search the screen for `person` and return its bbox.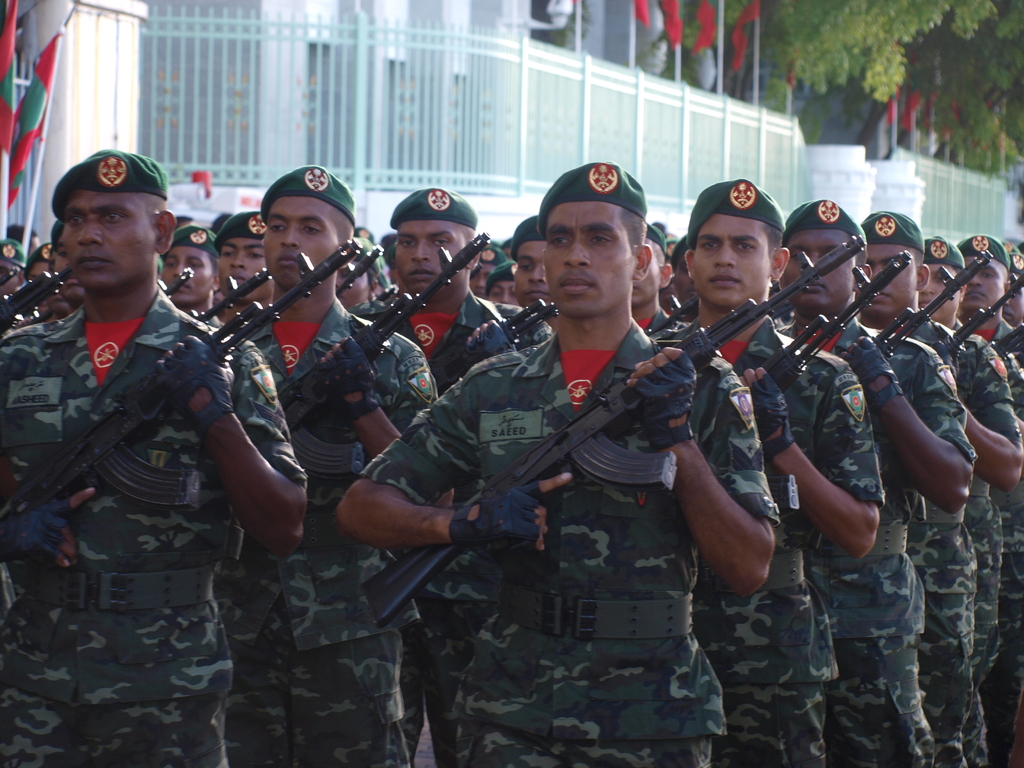
Found: (342, 179, 763, 767).
